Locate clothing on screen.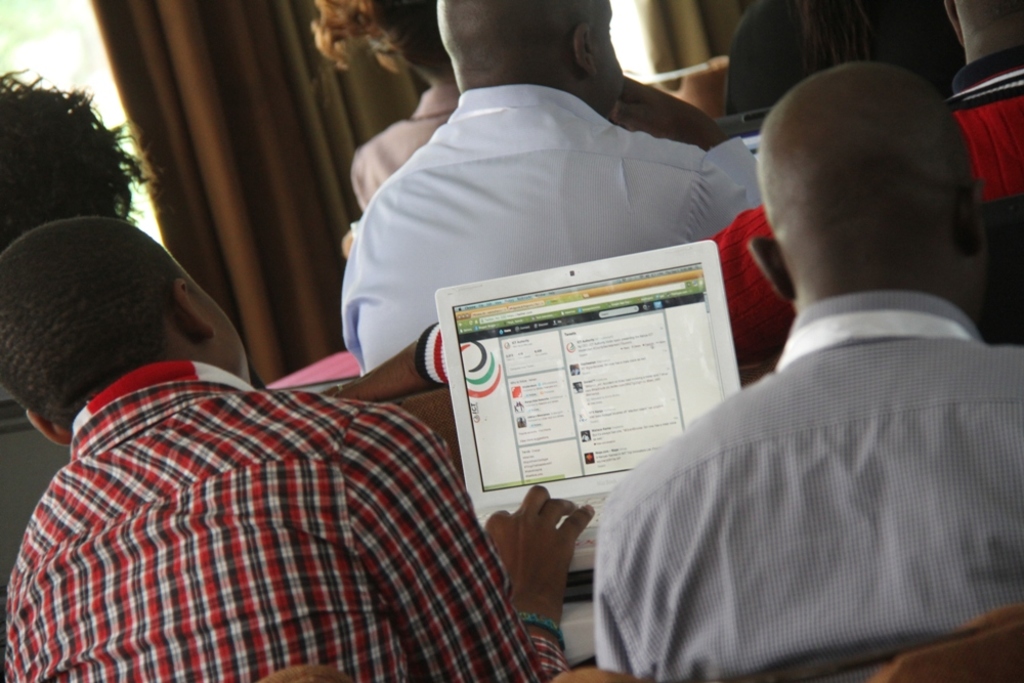
On screen at [x1=348, y1=79, x2=458, y2=224].
